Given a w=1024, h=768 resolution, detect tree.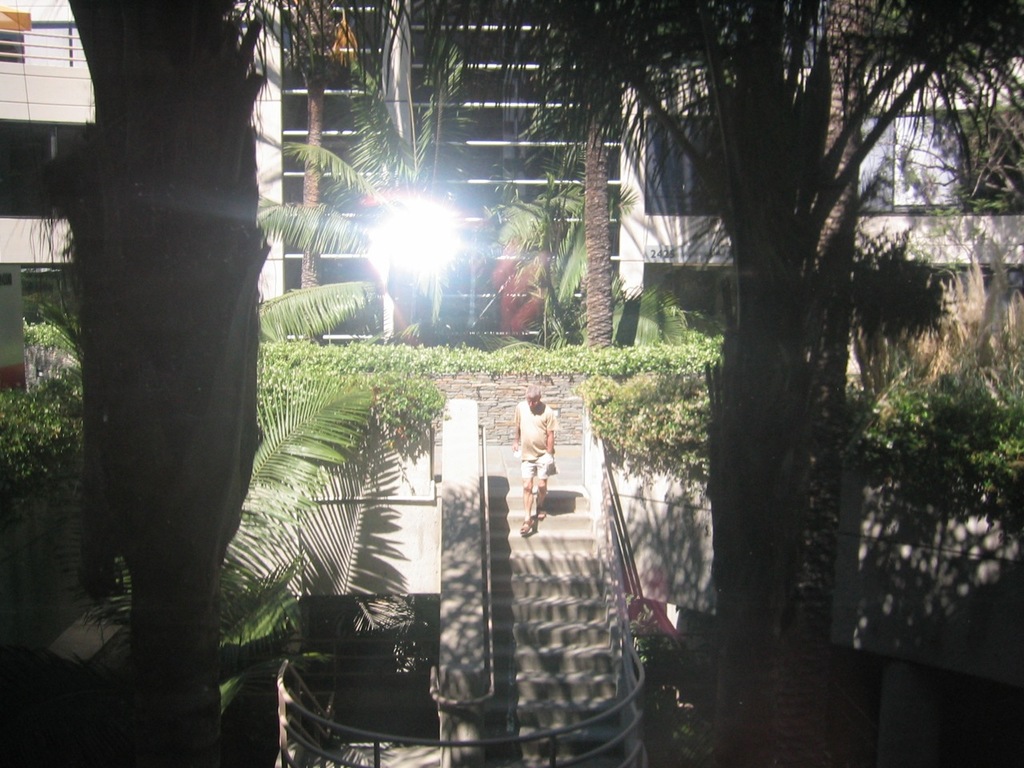
x1=256, y1=36, x2=474, y2=352.
